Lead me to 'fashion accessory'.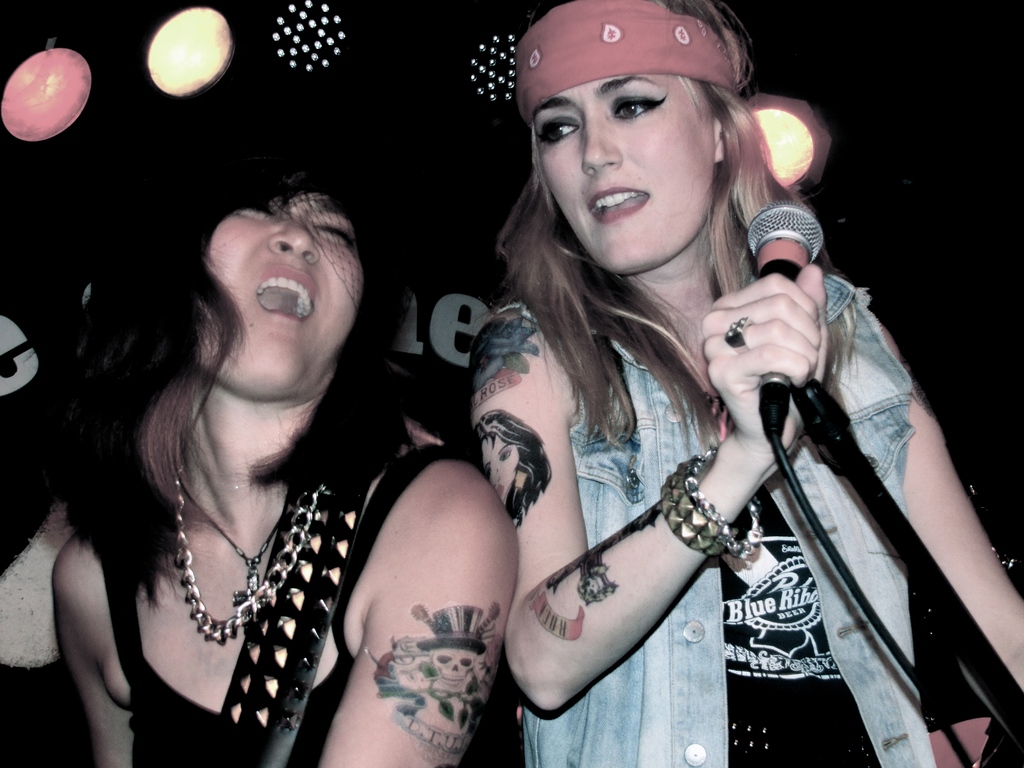
Lead to pyautogui.locateOnScreen(178, 460, 329, 644).
